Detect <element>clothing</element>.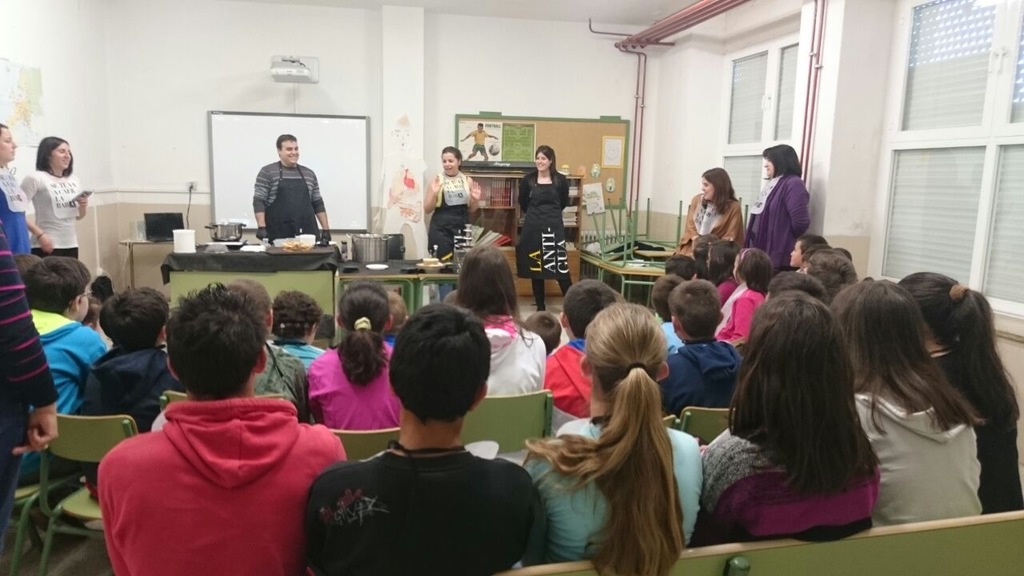
Detected at bbox=(755, 168, 810, 268).
